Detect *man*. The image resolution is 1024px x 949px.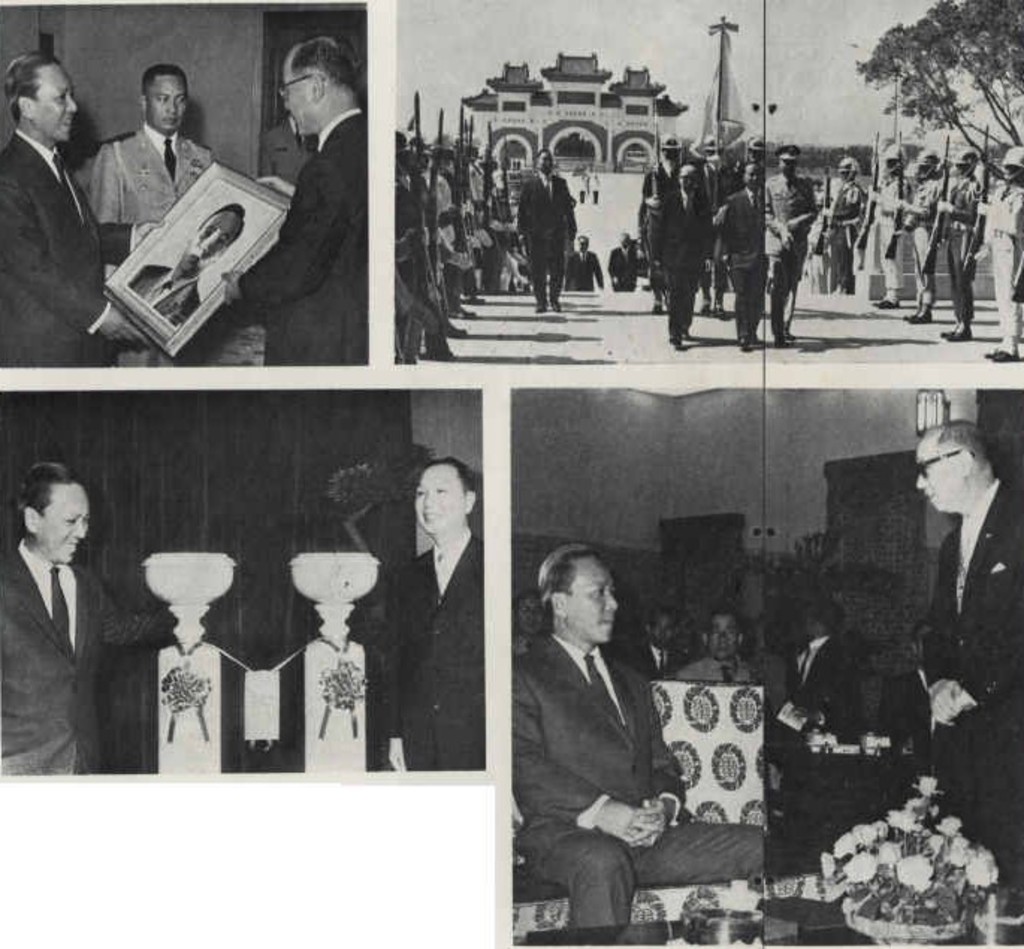
<box>764,146,816,341</box>.
